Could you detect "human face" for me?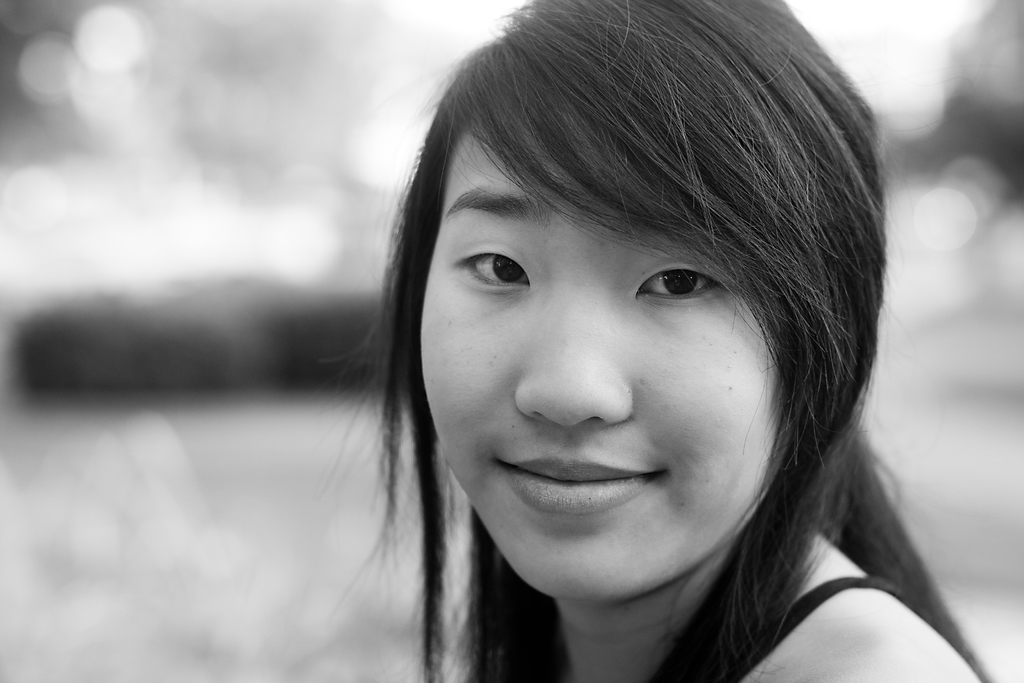
Detection result: bbox=[417, 94, 792, 604].
